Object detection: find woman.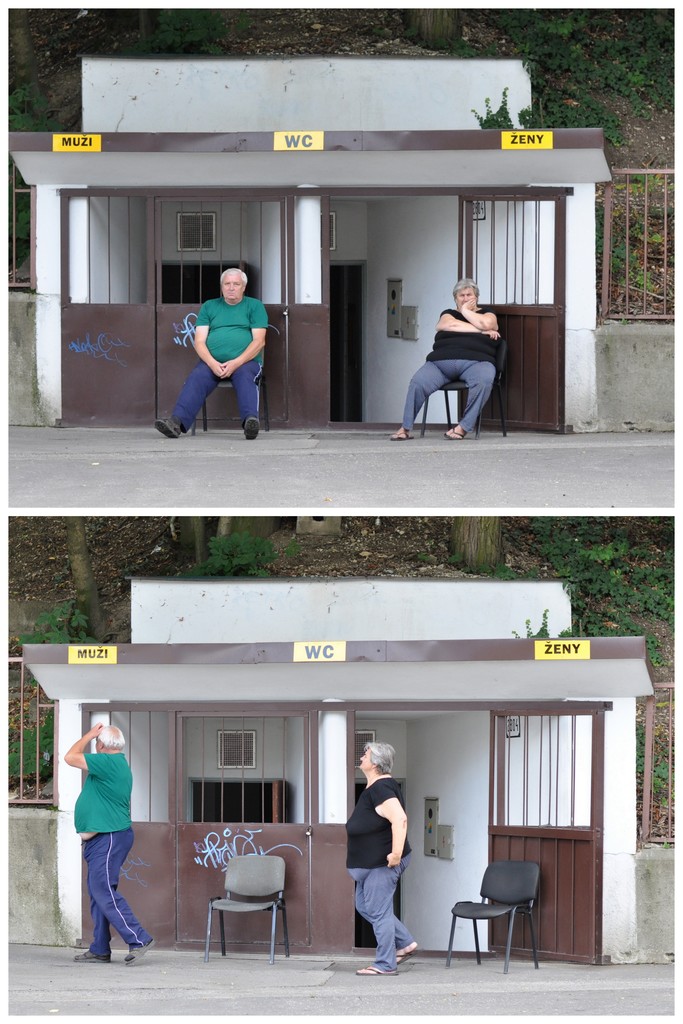
(x1=402, y1=267, x2=511, y2=436).
